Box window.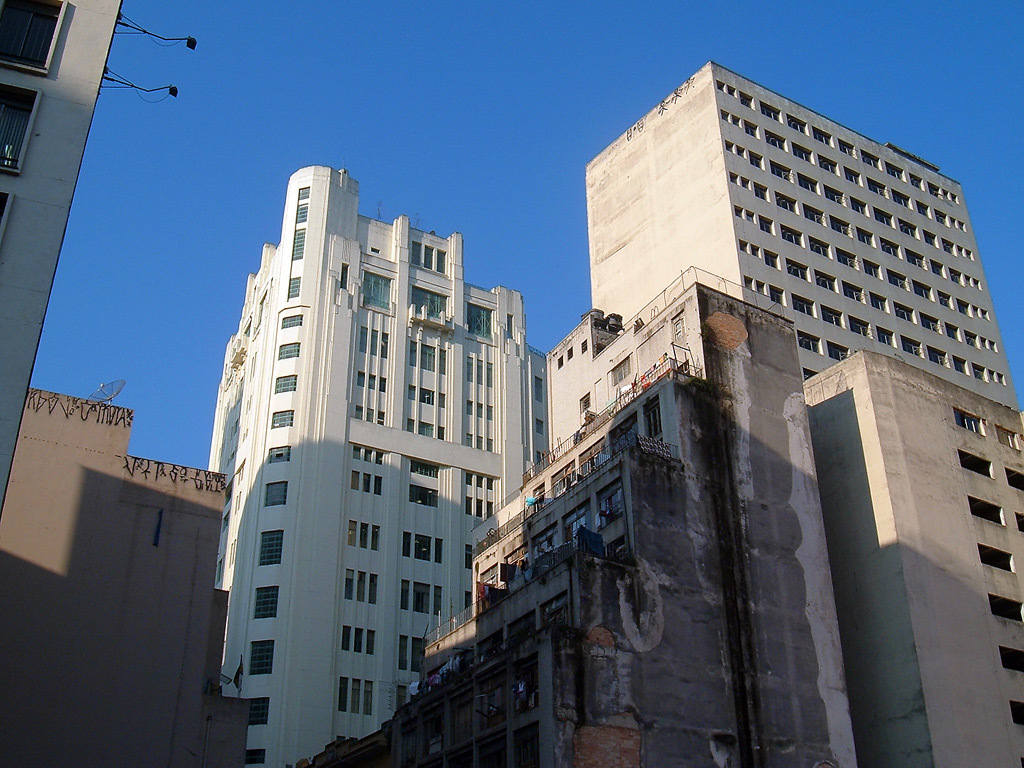
bbox=[954, 406, 985, 436].
